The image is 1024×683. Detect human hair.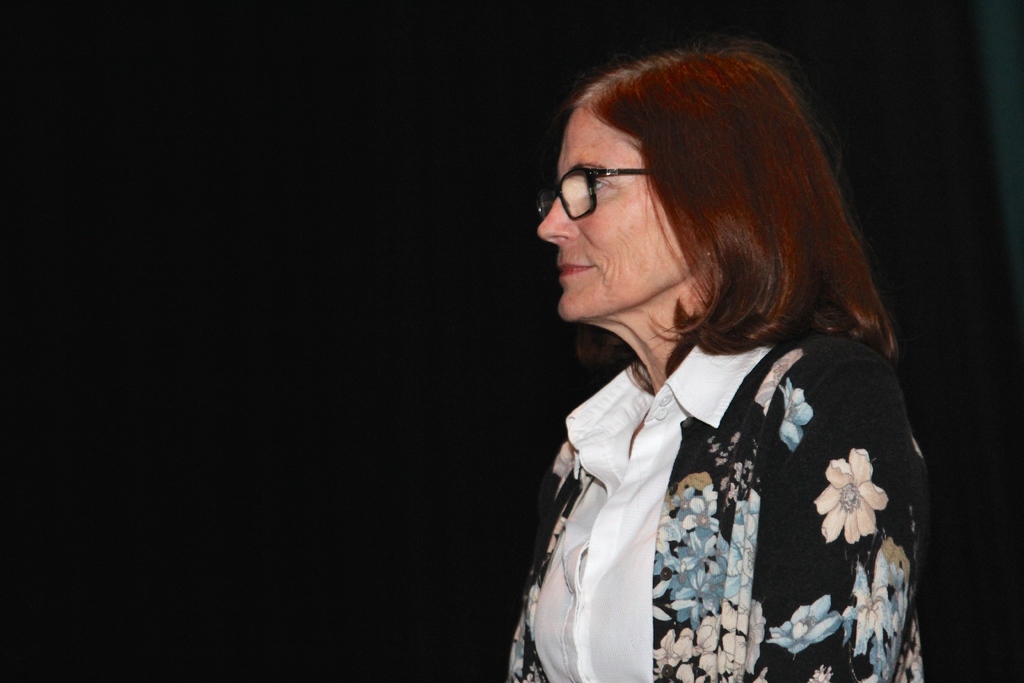
Detection: rect(536, 37, 895, 356).
